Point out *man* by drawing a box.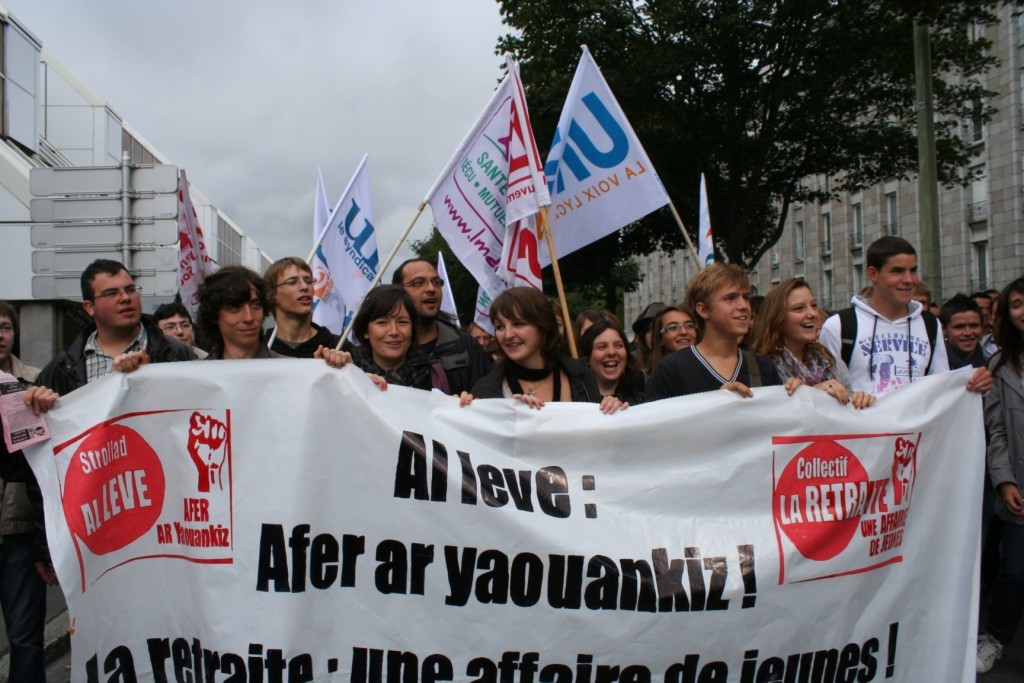
263 258 348 368.
